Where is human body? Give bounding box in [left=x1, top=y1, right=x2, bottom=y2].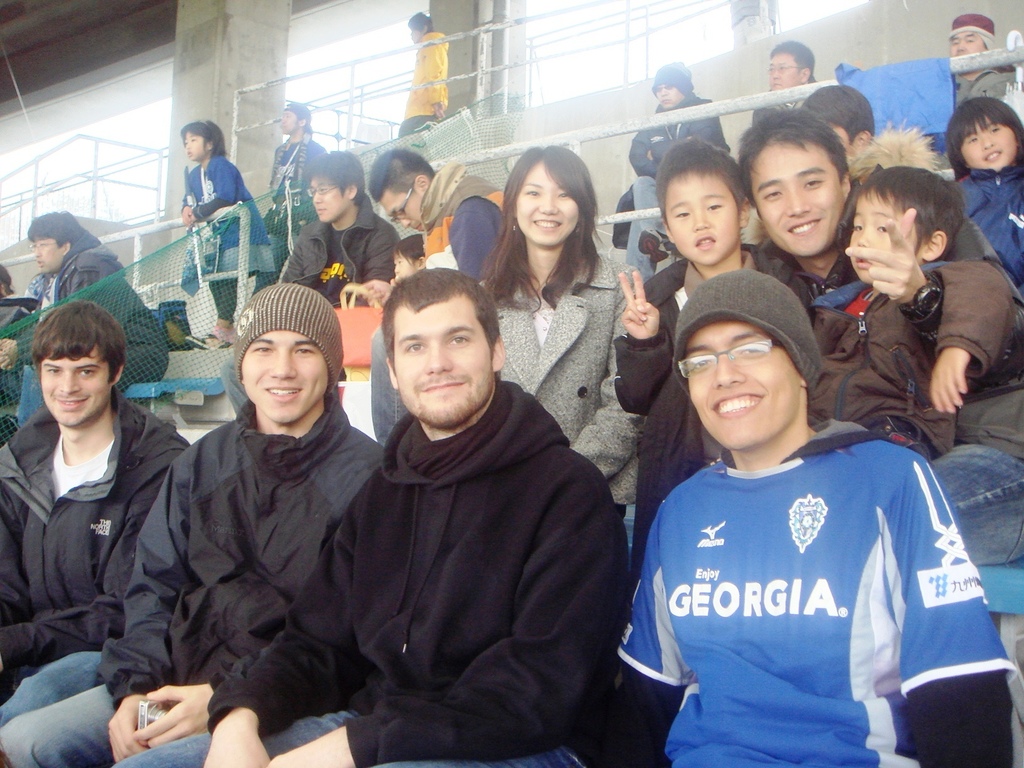
[left=602, top=280, right=961, bottom=767].
